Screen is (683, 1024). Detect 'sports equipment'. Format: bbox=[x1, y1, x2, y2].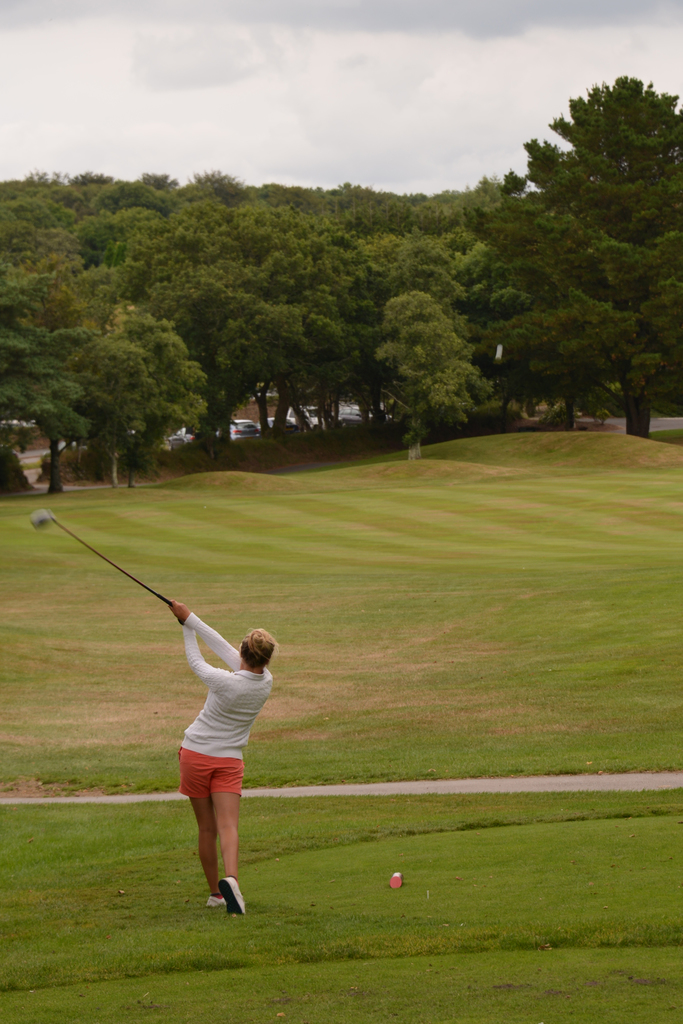
bbox=[31, 509, 172, 604].
